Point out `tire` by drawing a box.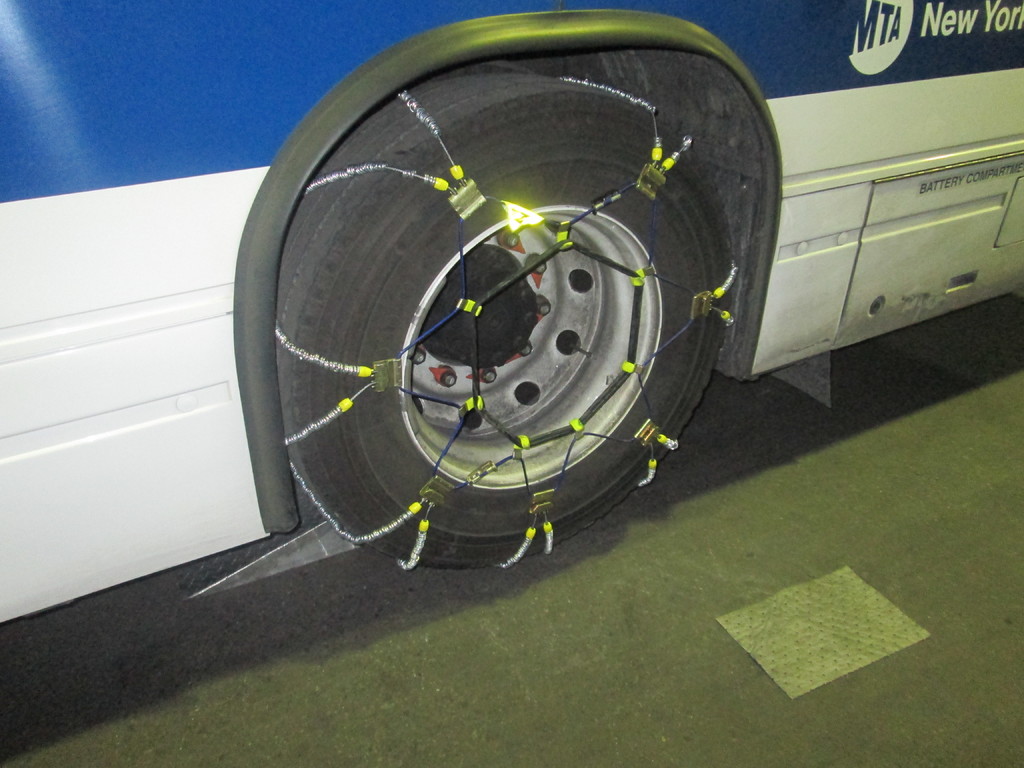
[left=271, top=56, right=730, bottom=579].
